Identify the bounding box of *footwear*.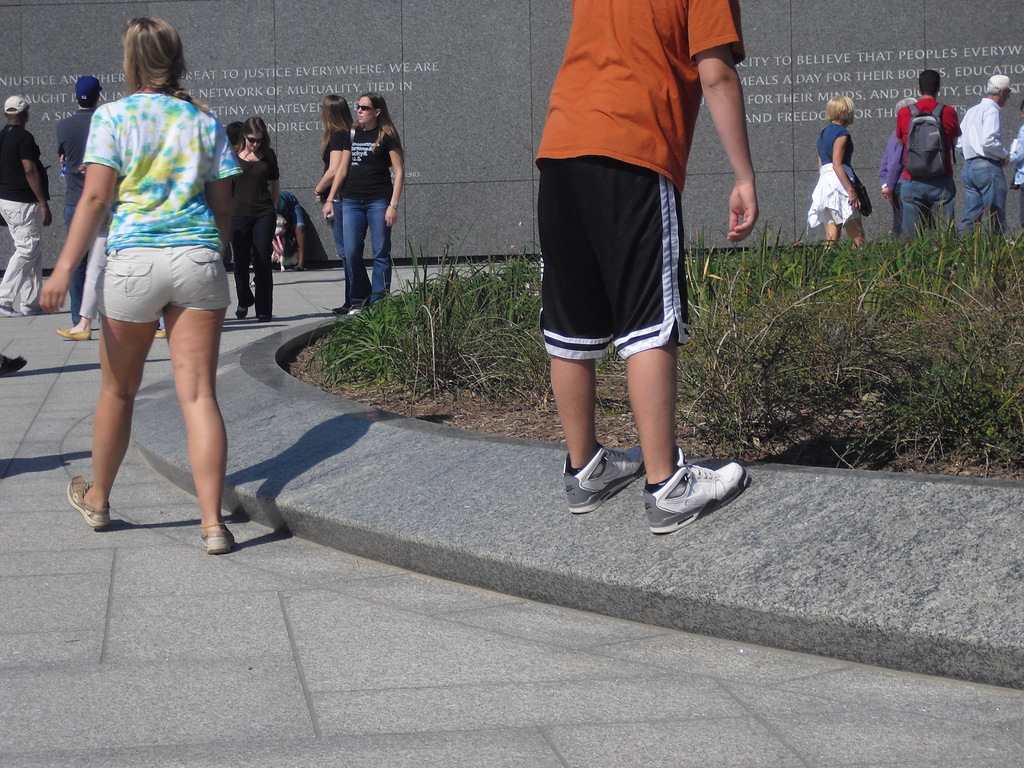
l=257, t=316, r=270, b=324.
